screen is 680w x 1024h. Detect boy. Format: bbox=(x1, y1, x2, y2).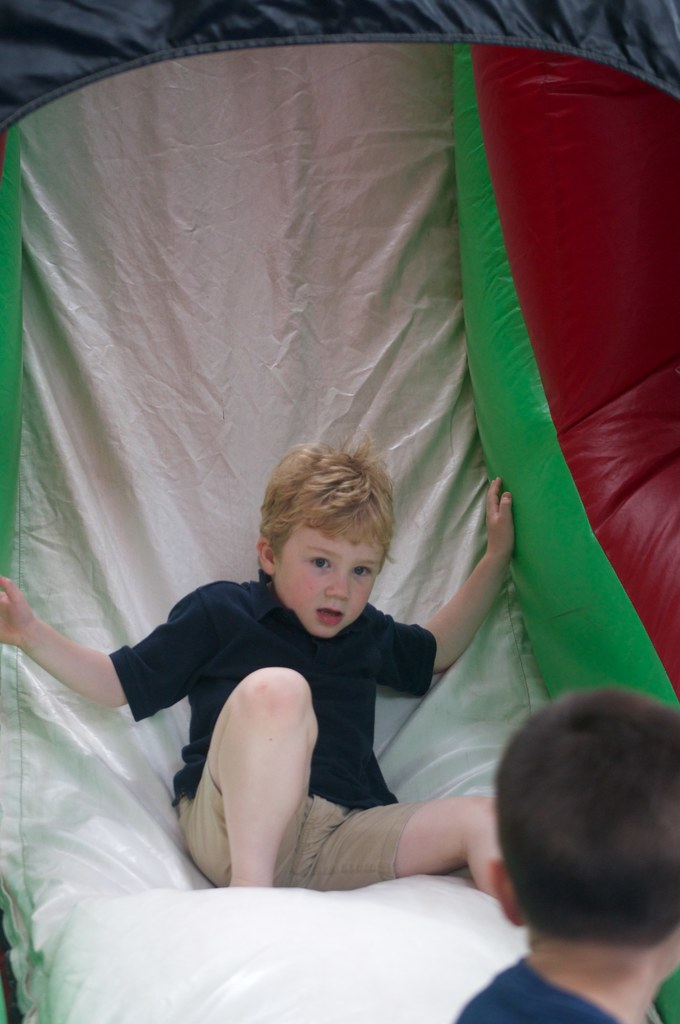
bbox=(103, 431, 525, 920).
